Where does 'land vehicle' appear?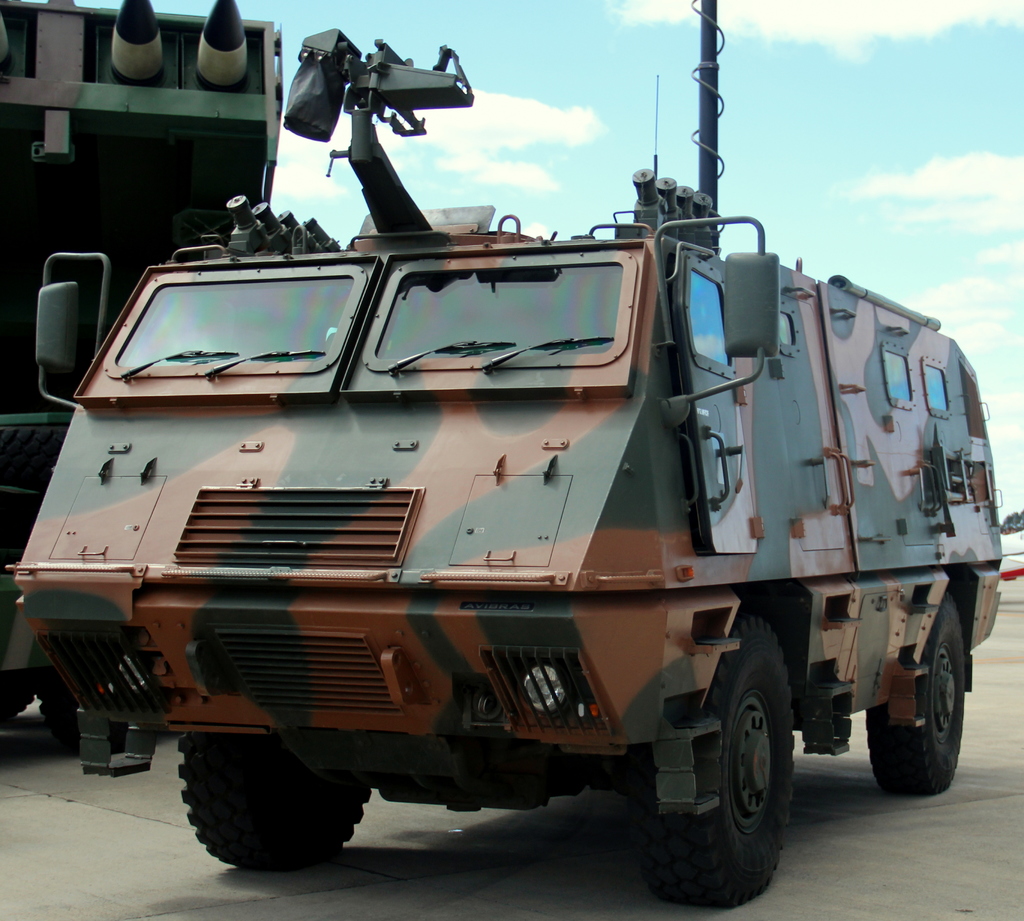
Appears at box(1, 0, 283, 739).
